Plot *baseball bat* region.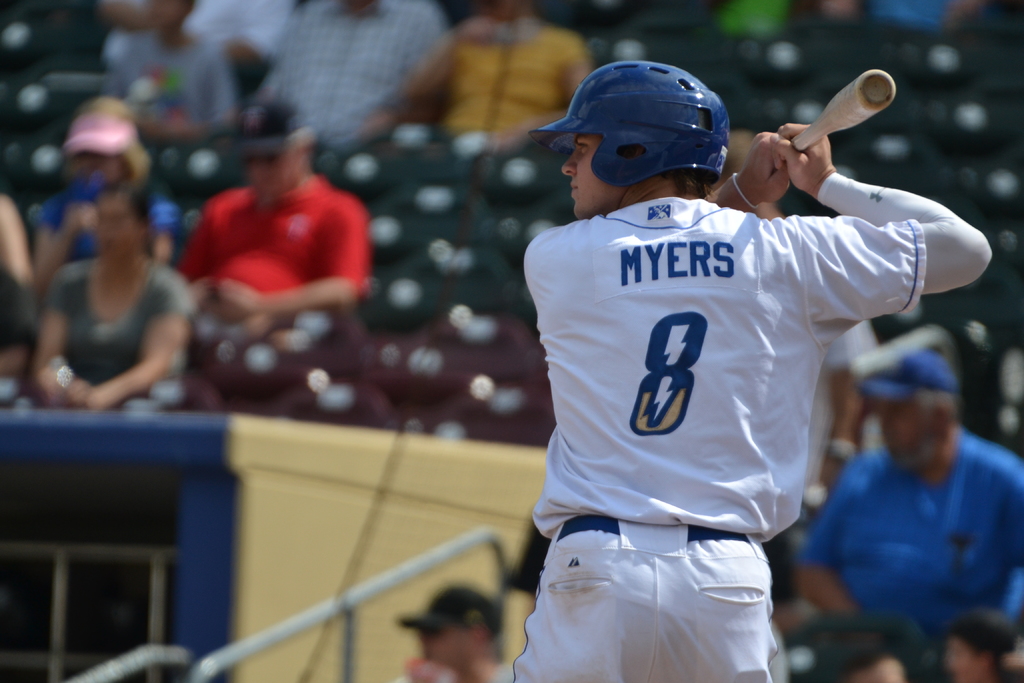
Plotted at bbox(698, 64, 896, 204).
